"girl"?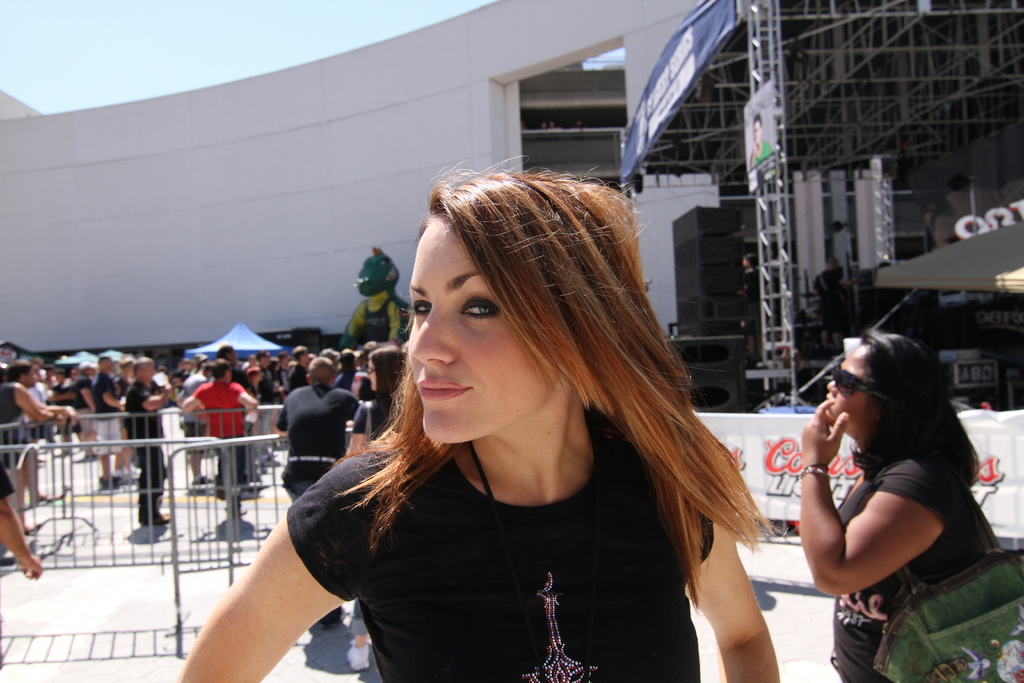
<bbox>794, 324, 1007, 682</bbox>
